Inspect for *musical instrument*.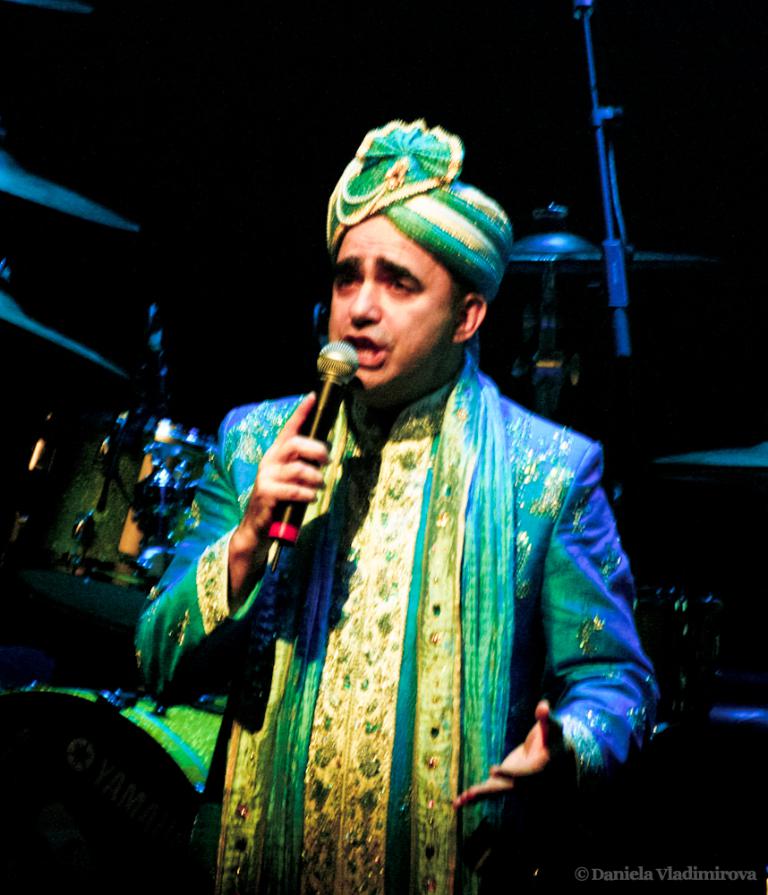
Inspection: x1=0, y1=677, x2=229, y2=894.
